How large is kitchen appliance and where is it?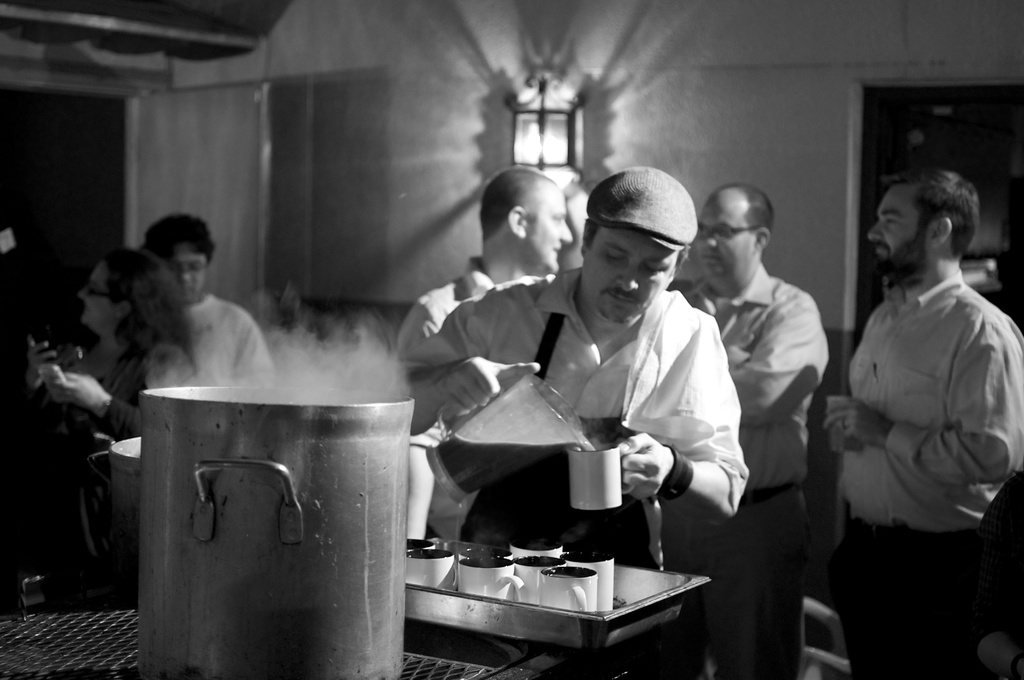
Bounding box: region(571, 550, 608, 613).
